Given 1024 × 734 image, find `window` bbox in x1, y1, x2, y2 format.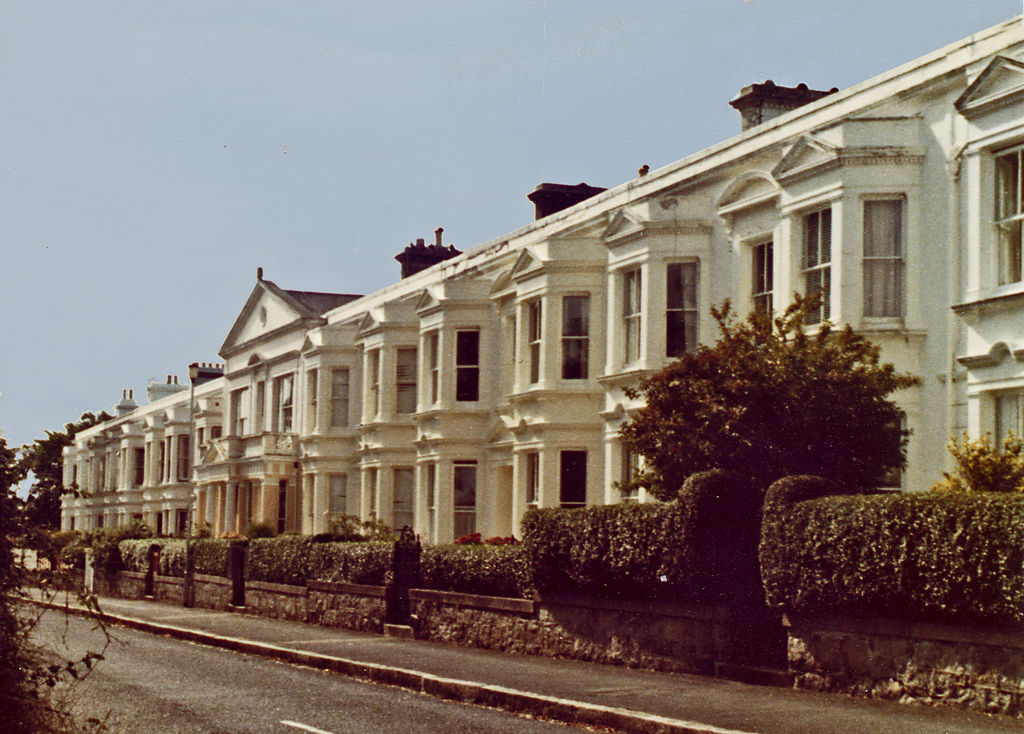
956, 127, 1018, 318.
